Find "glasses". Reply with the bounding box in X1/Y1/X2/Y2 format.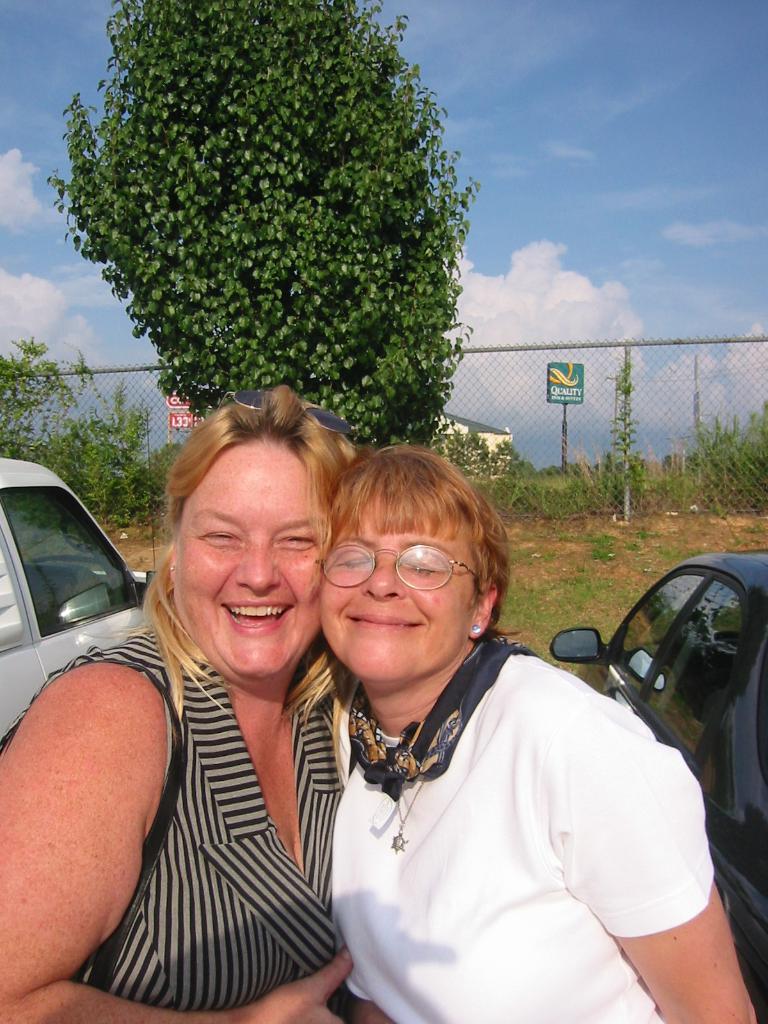
314/547/486/594.
